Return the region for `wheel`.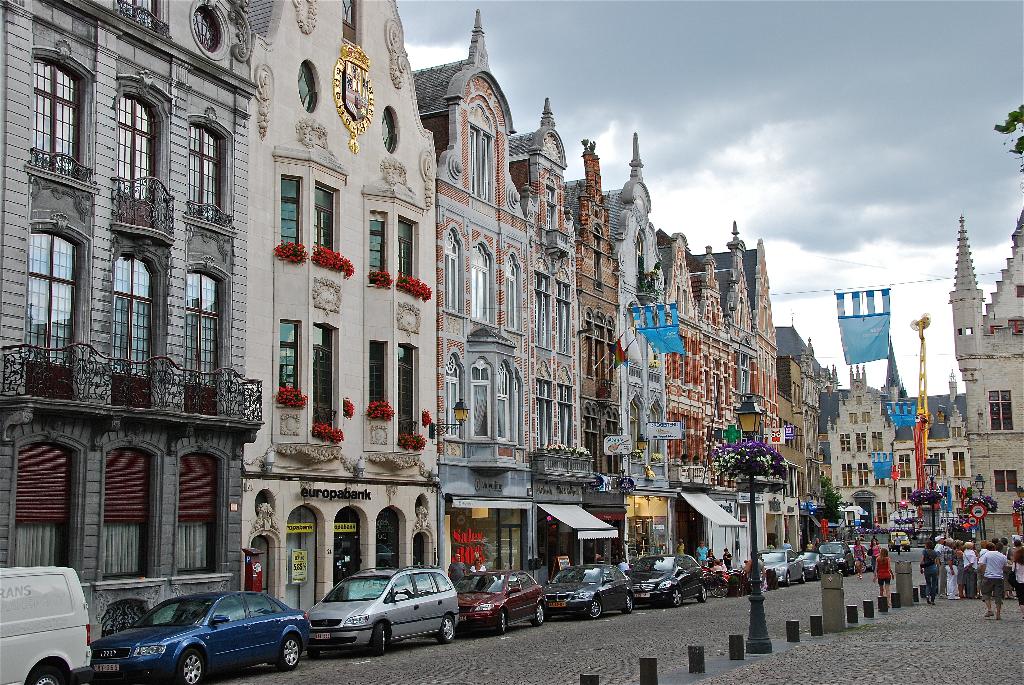
(x1=373, y1=622, x2=388, y2=658).
